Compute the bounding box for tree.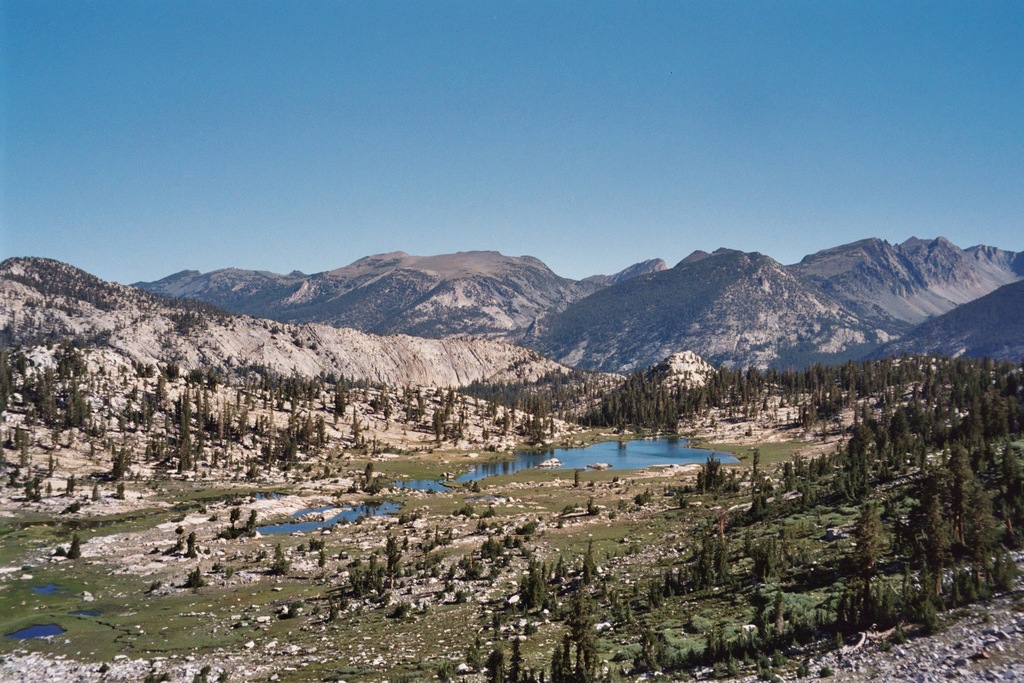
BBox(291, 335, 301, 348).
